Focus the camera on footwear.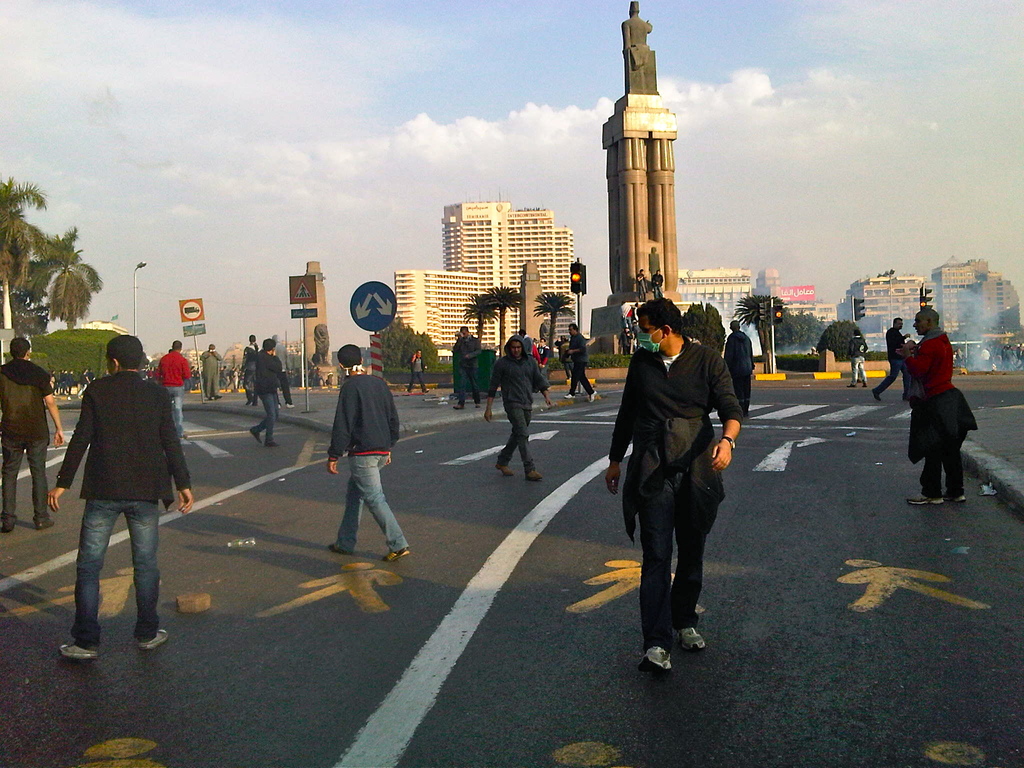
Focus region: crop(36, 517, 52, 529).
